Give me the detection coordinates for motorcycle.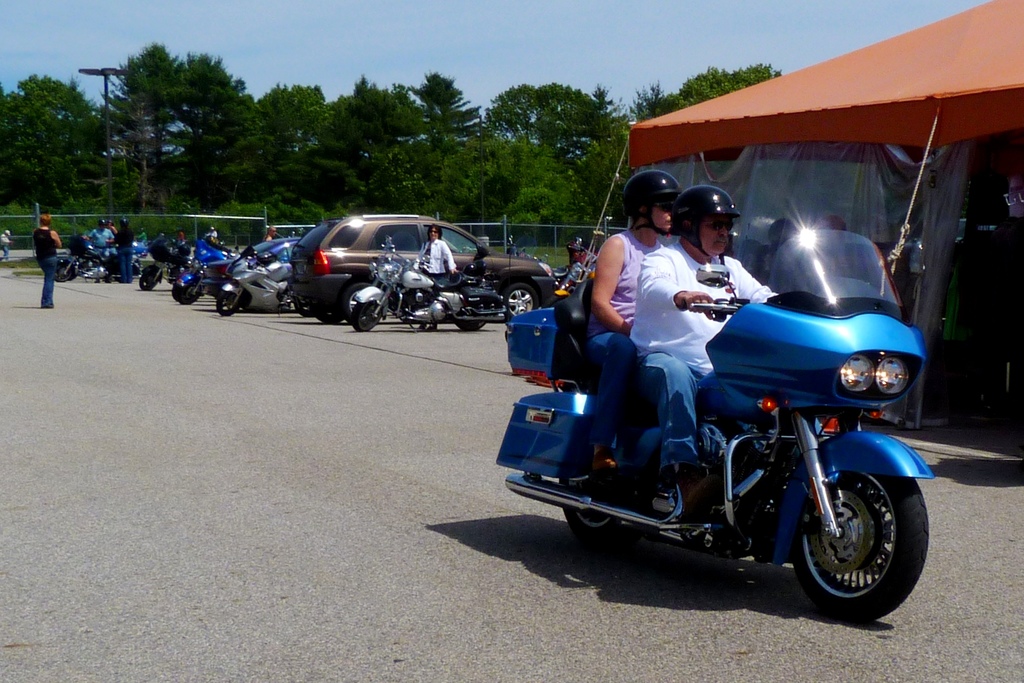
locate(174, 230, 238, 302).
